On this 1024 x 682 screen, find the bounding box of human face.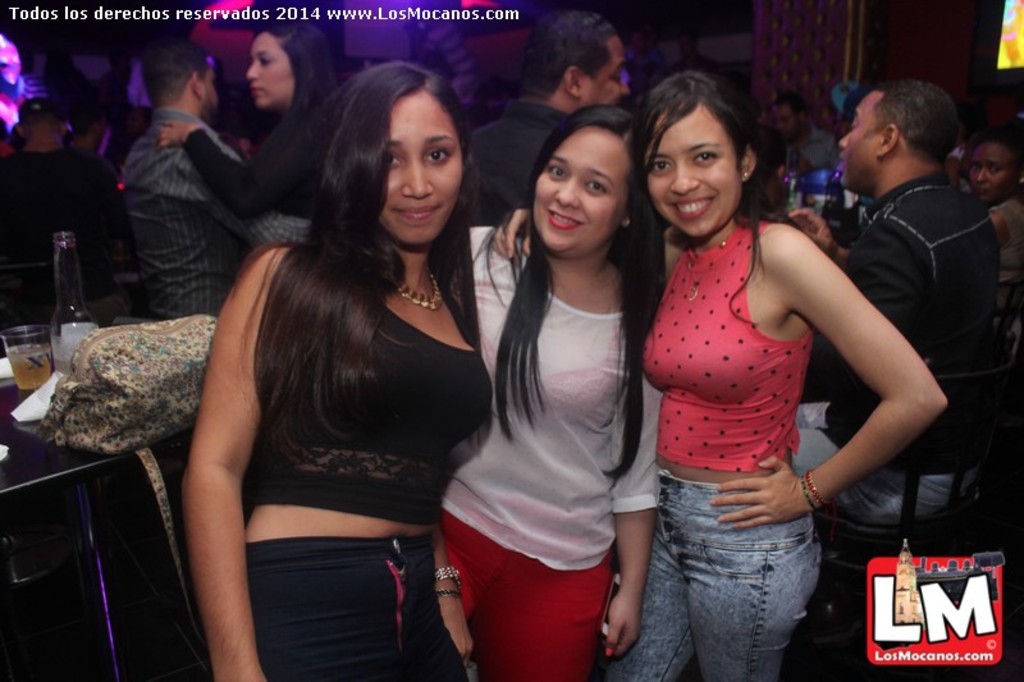
Bounding box: locate(968, 138, 1011, 192).
